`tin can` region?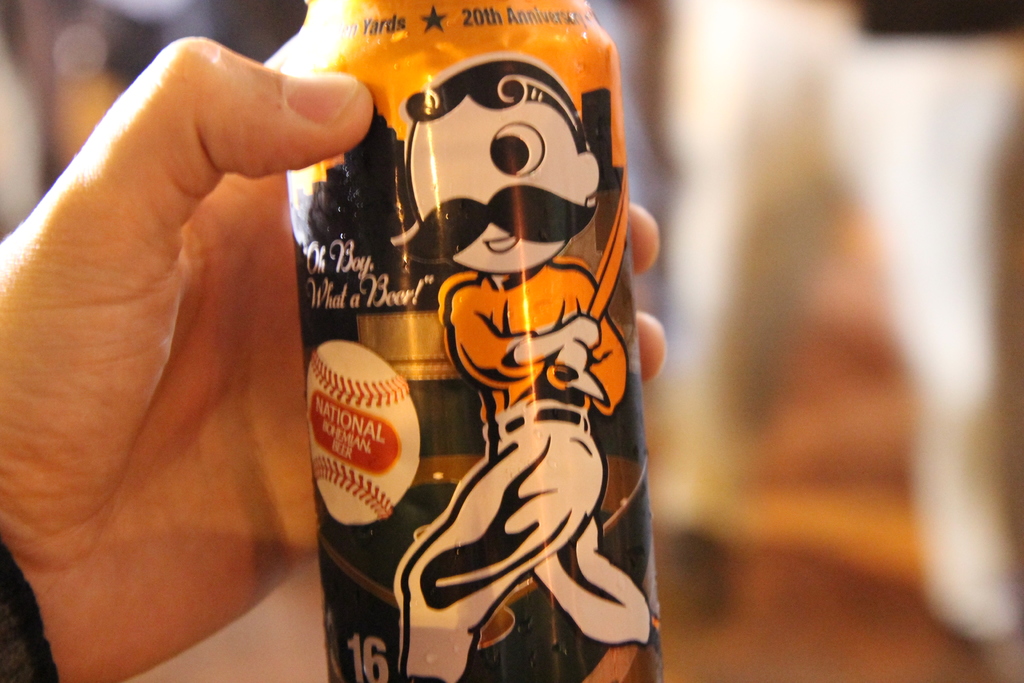
(left=257, top=0, right=665, bottom=682)
